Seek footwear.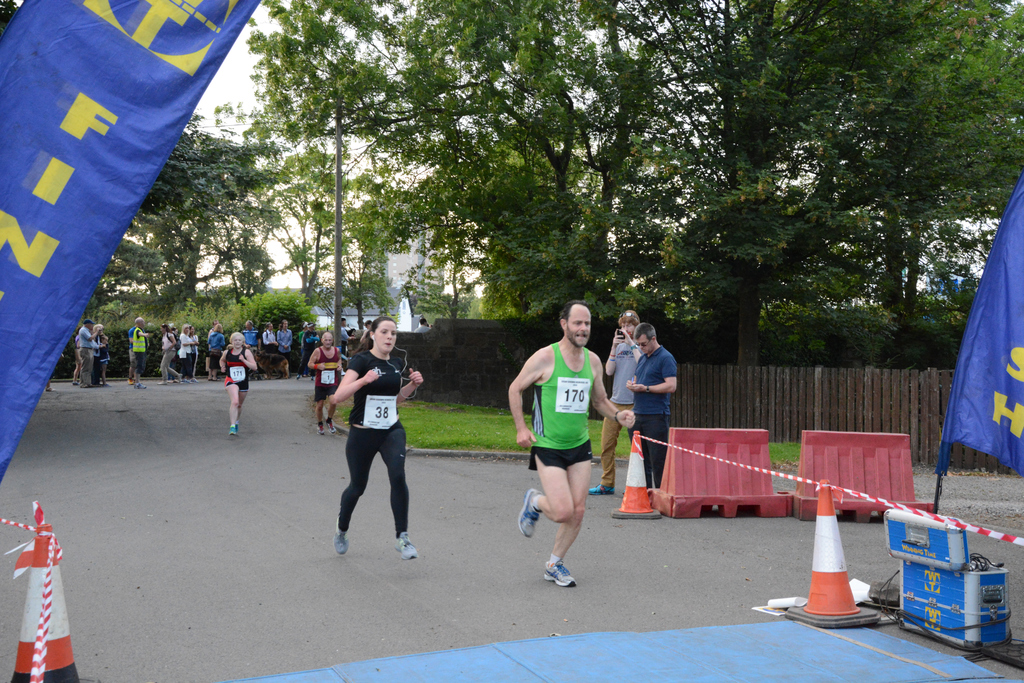
Rect(293, 374, 301, 381).
